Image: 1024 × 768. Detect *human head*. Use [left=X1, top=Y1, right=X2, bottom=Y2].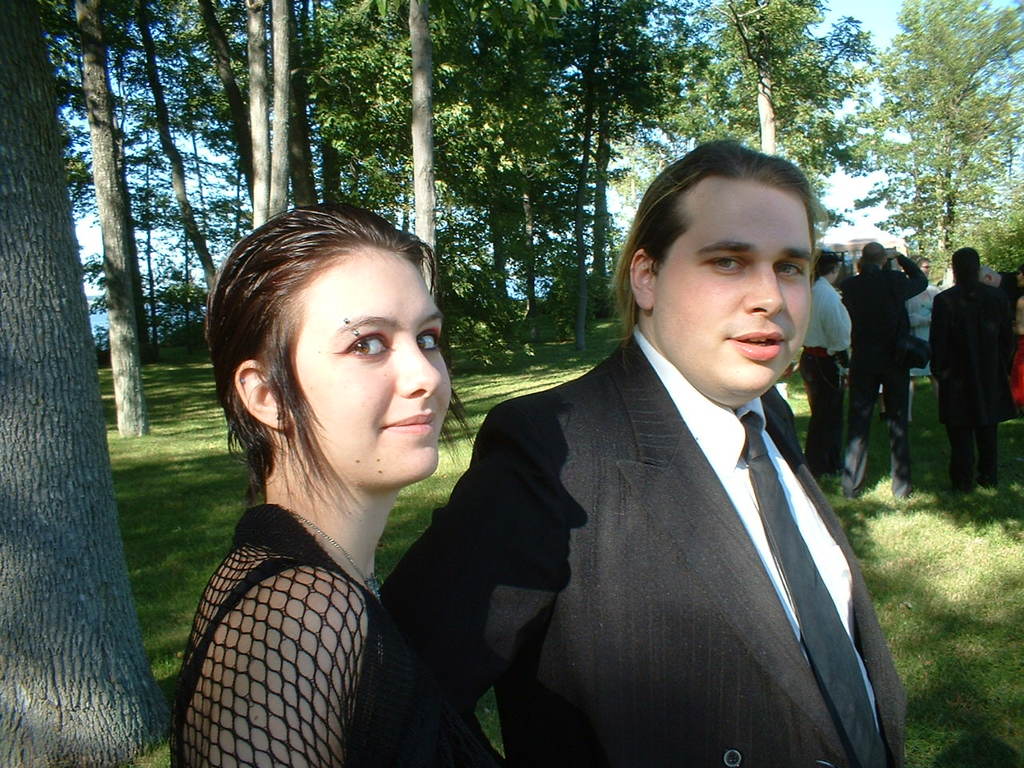
[left=950, top=244, right=982, bottom=277].
